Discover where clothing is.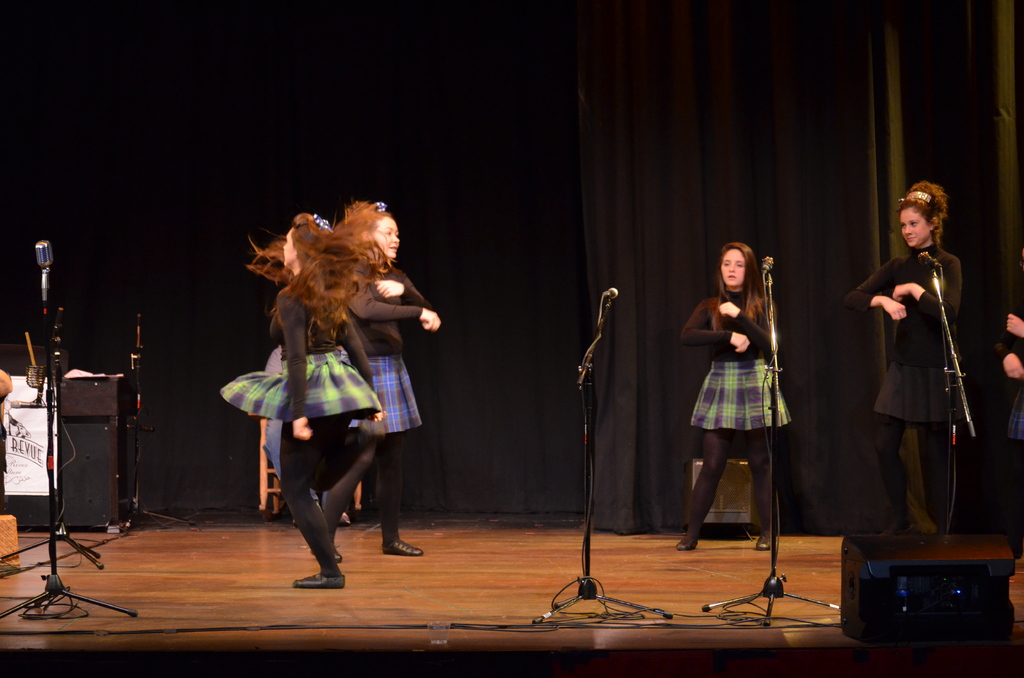
Discovered at BBox(345, 264, 431, 537).
